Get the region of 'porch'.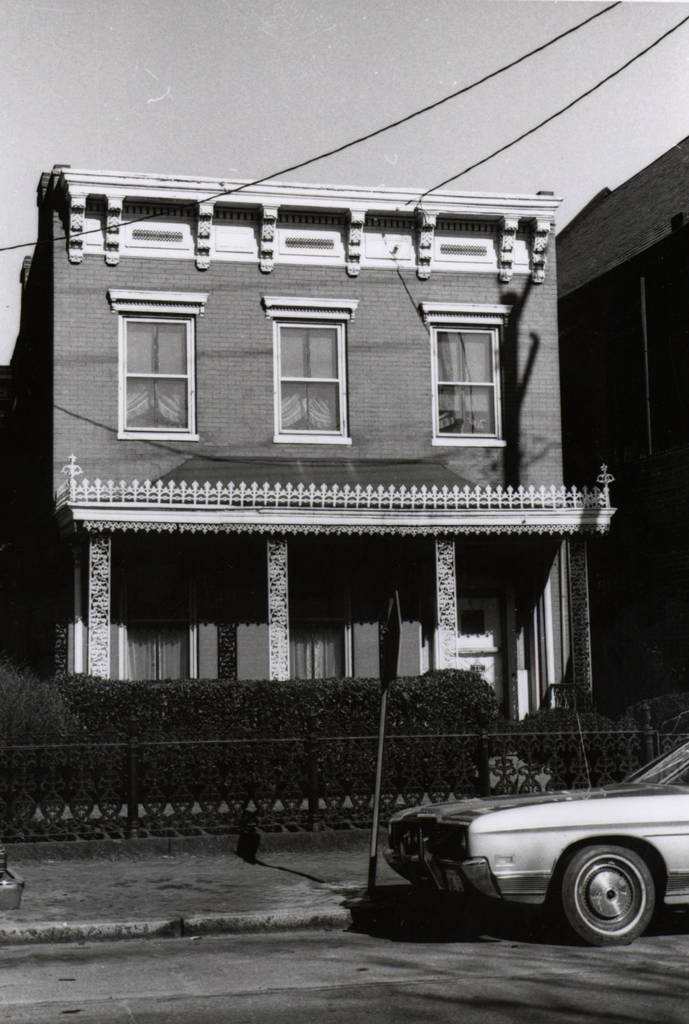
[left=51, top=448, right=615, bottom=535].
